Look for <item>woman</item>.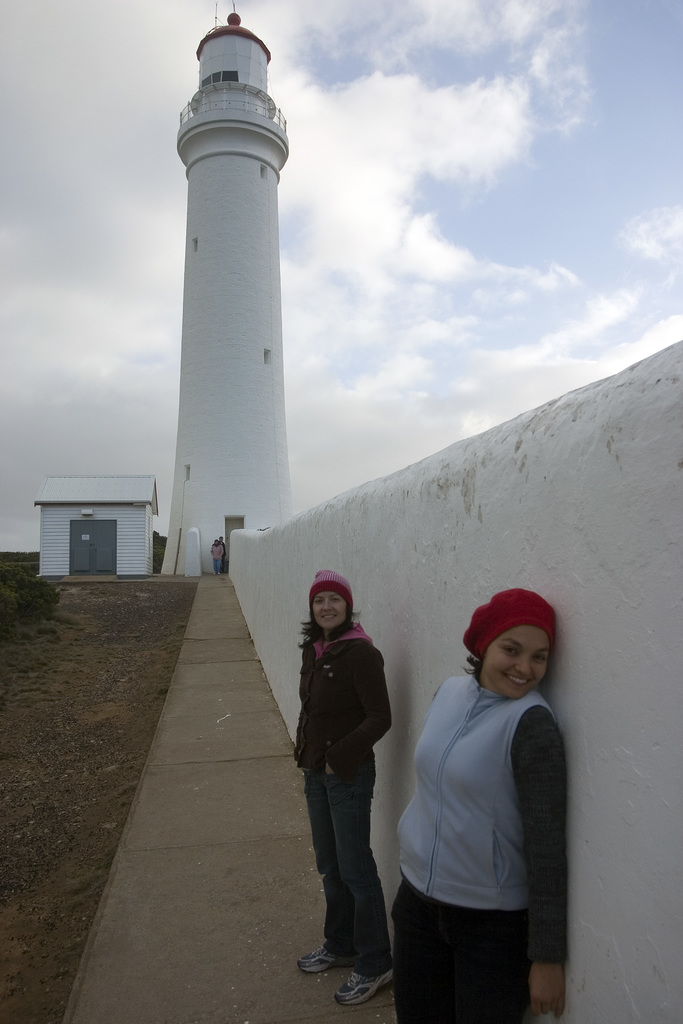
Found: 379, 583, 570, 1023.
